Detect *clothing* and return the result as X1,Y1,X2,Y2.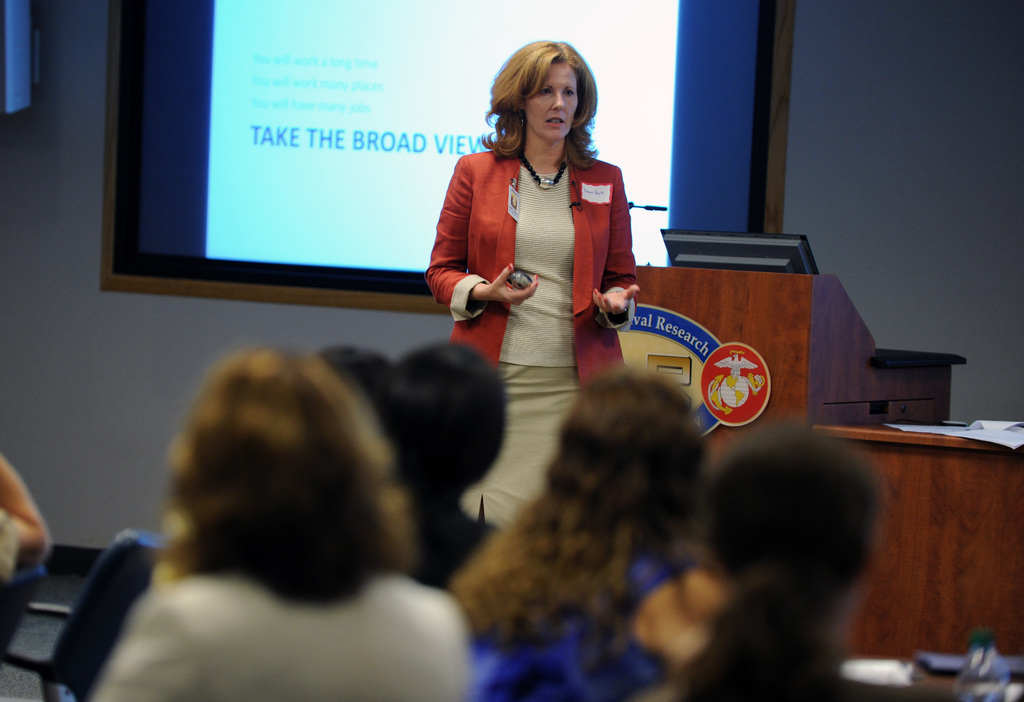
430,124,635,392.
